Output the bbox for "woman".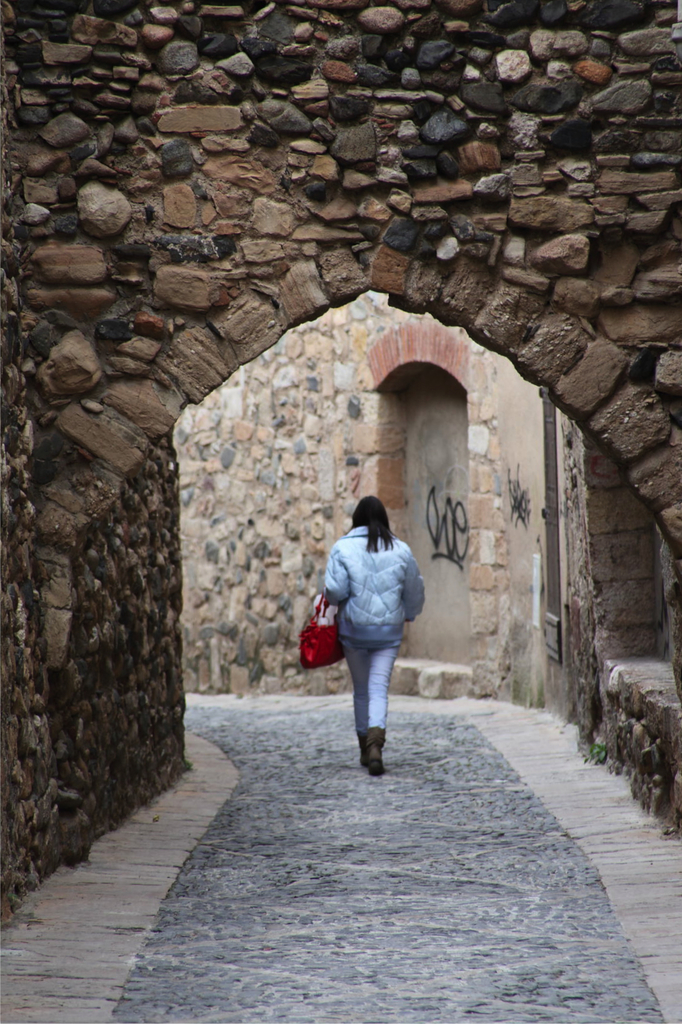
crop(301, 486, 432, 787).
